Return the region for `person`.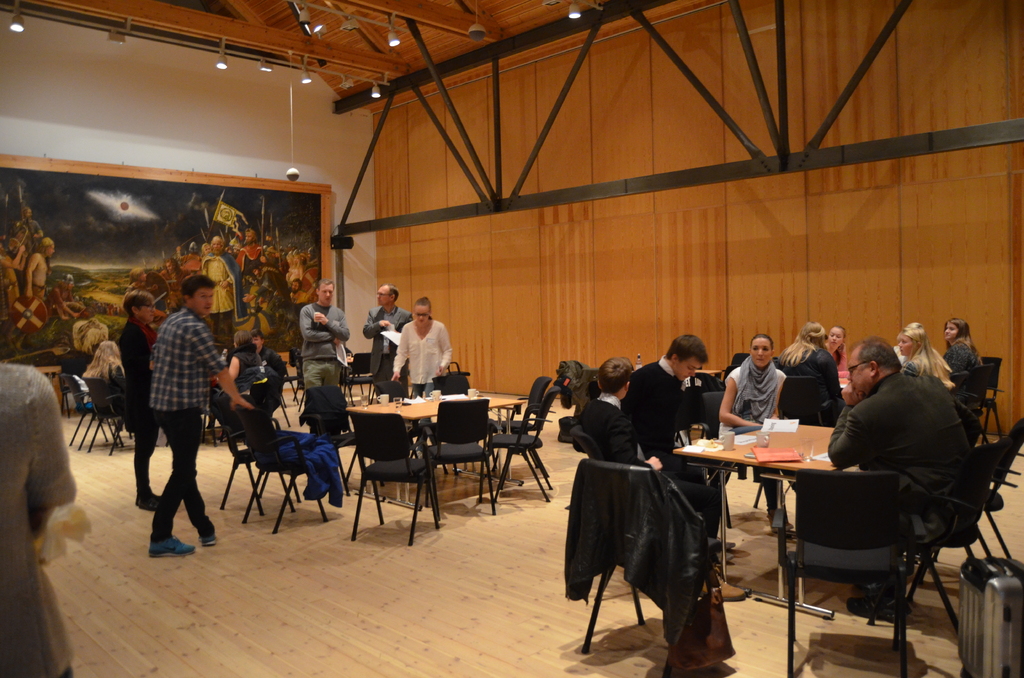
<box>770,322,835,376</box>.
